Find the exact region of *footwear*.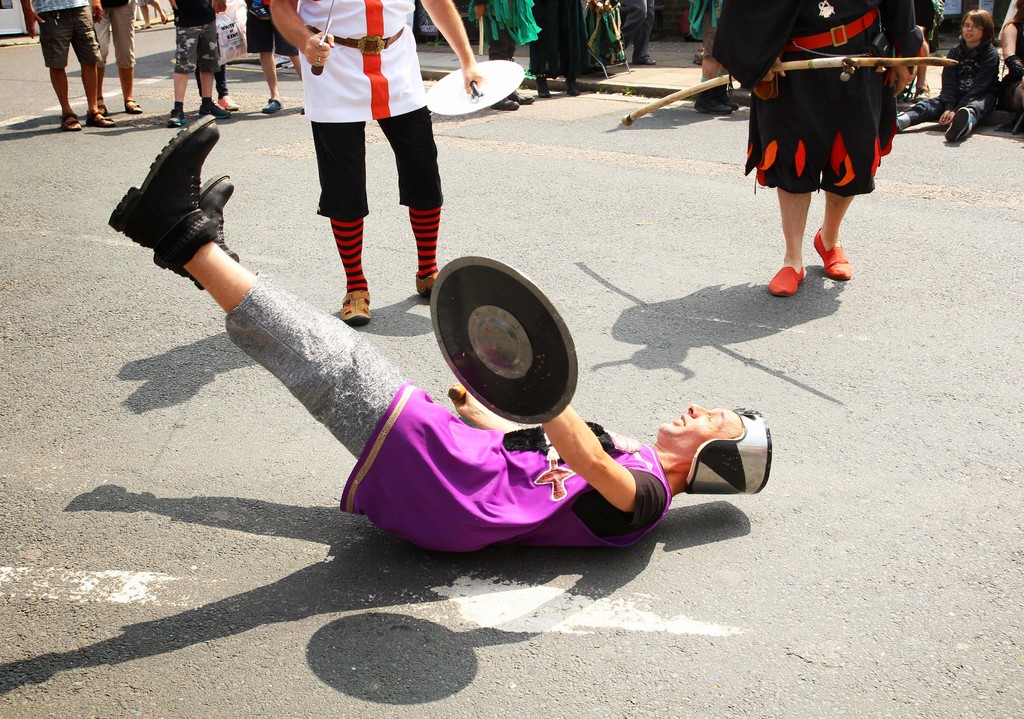
Exact region: [566,81,584,99].
